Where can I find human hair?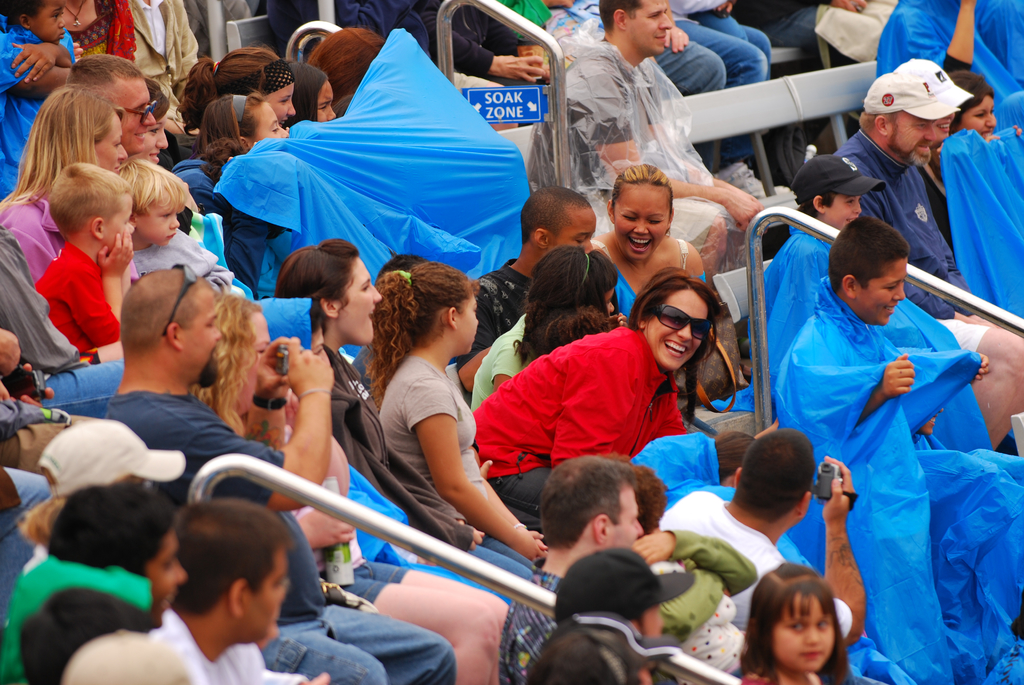
You can find it at [47,478,180,579].
